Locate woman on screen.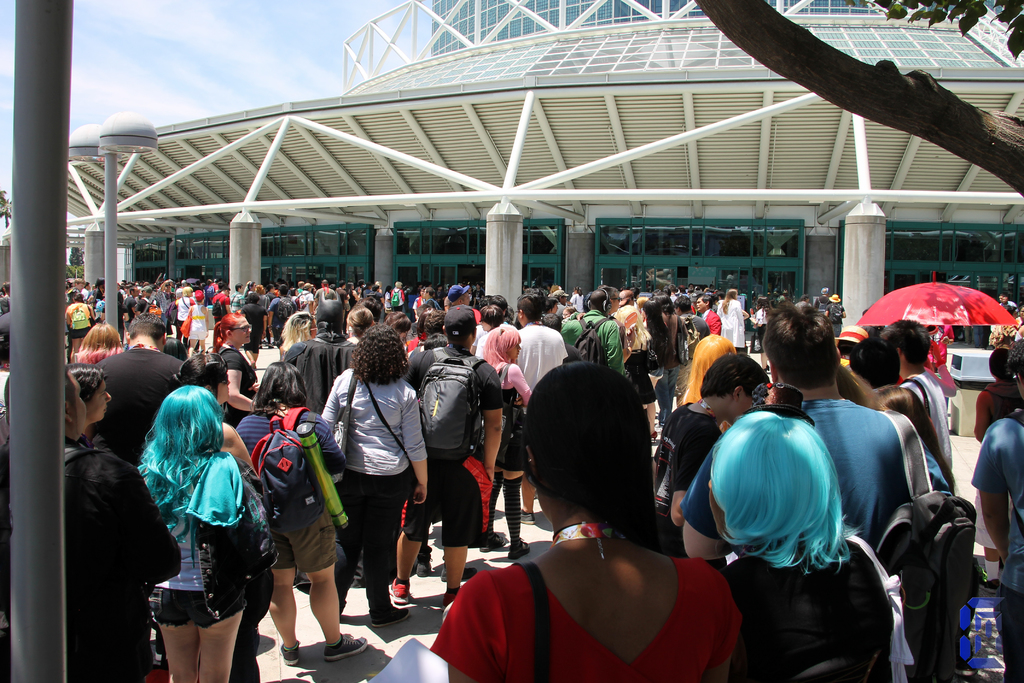
On screen at (135,383,258,682).
